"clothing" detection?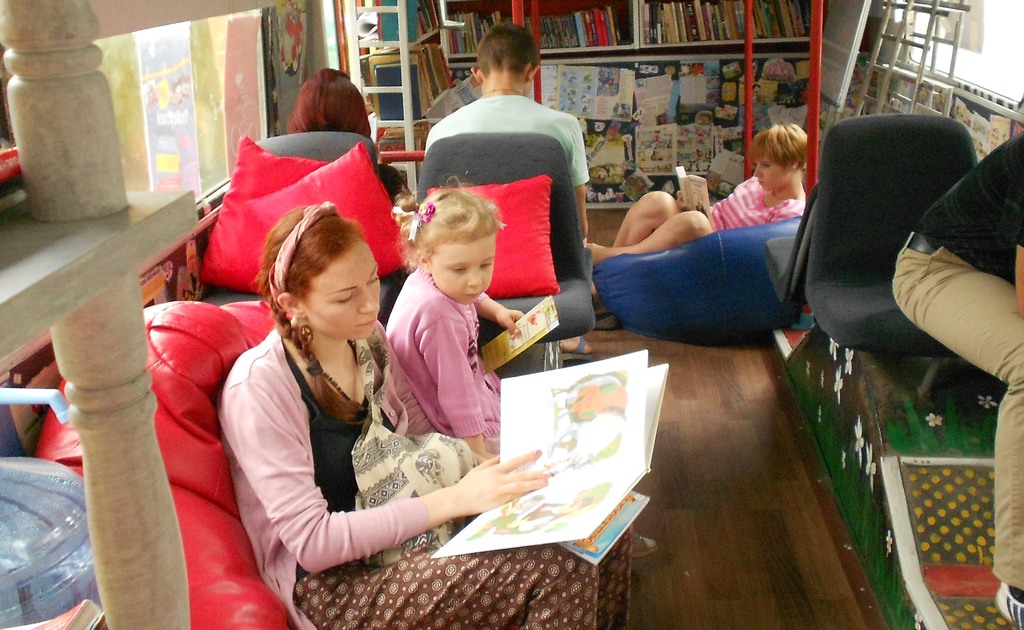
376,249,503,455
